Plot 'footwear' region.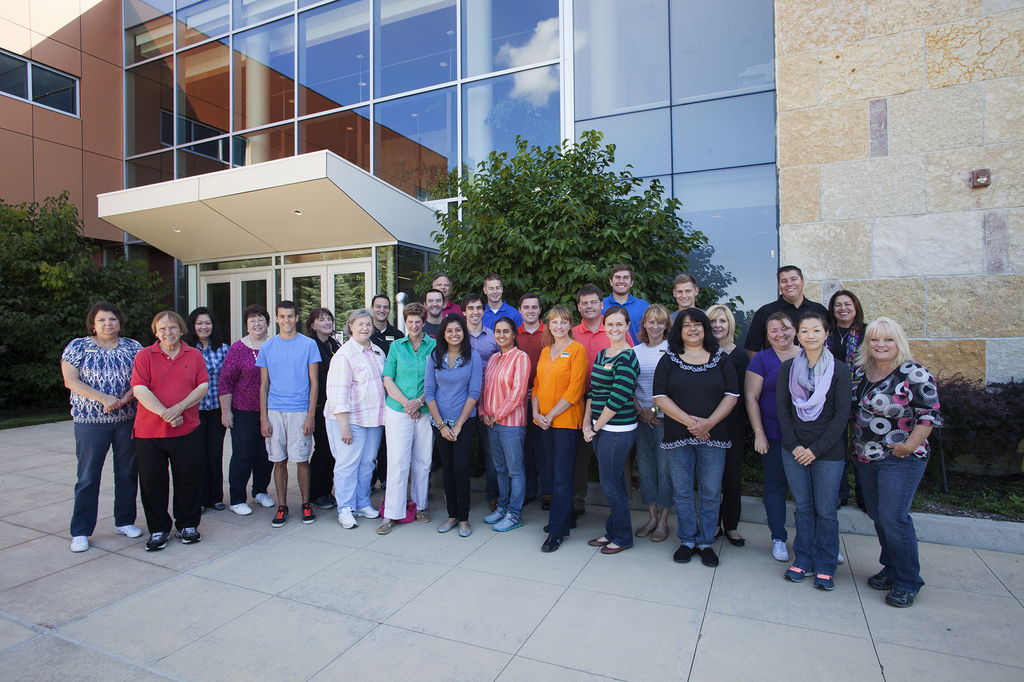
Plotted at box=[70, 535, 92, 551].
